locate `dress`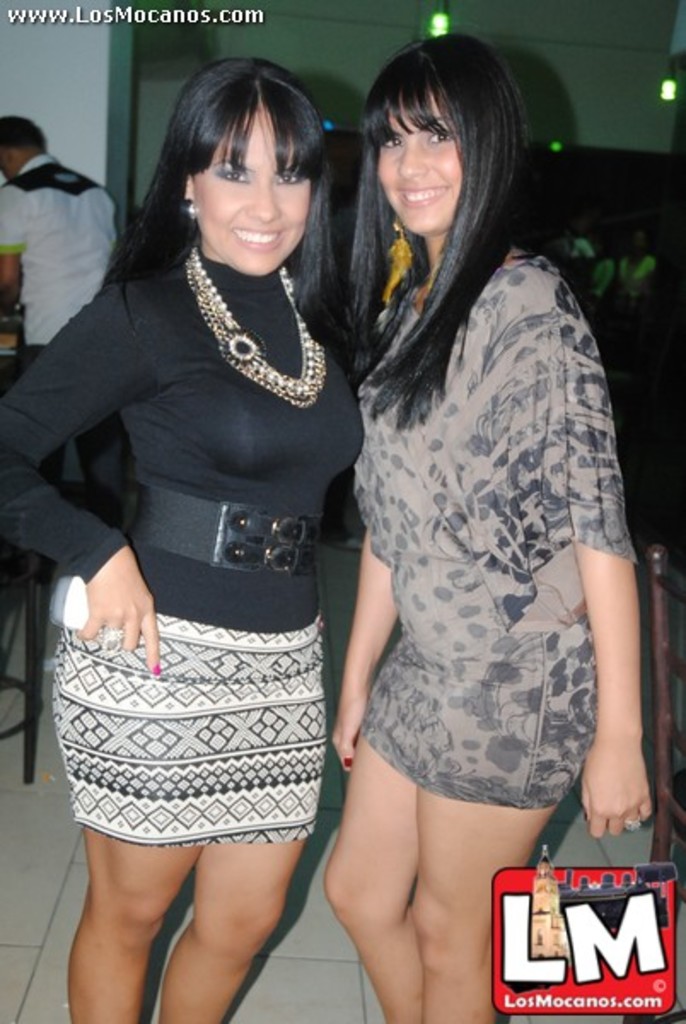
[left=350, top=259, right=640, bottom=809]
